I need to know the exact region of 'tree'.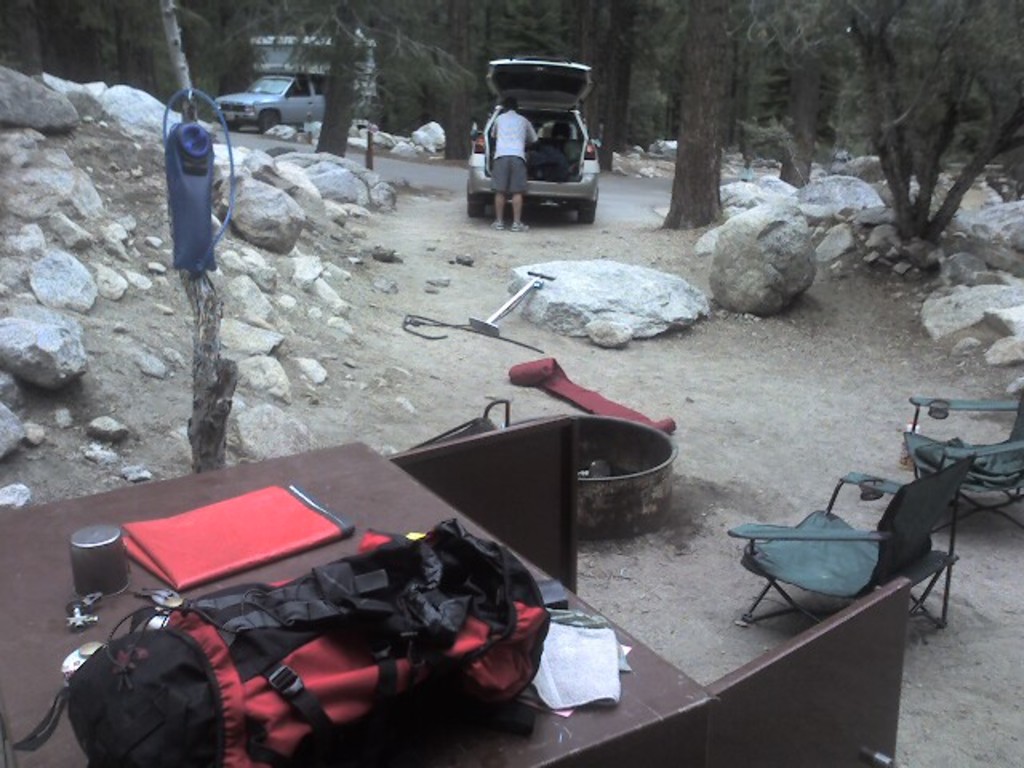
Region: select_region(834, 0, 1022, 245).
